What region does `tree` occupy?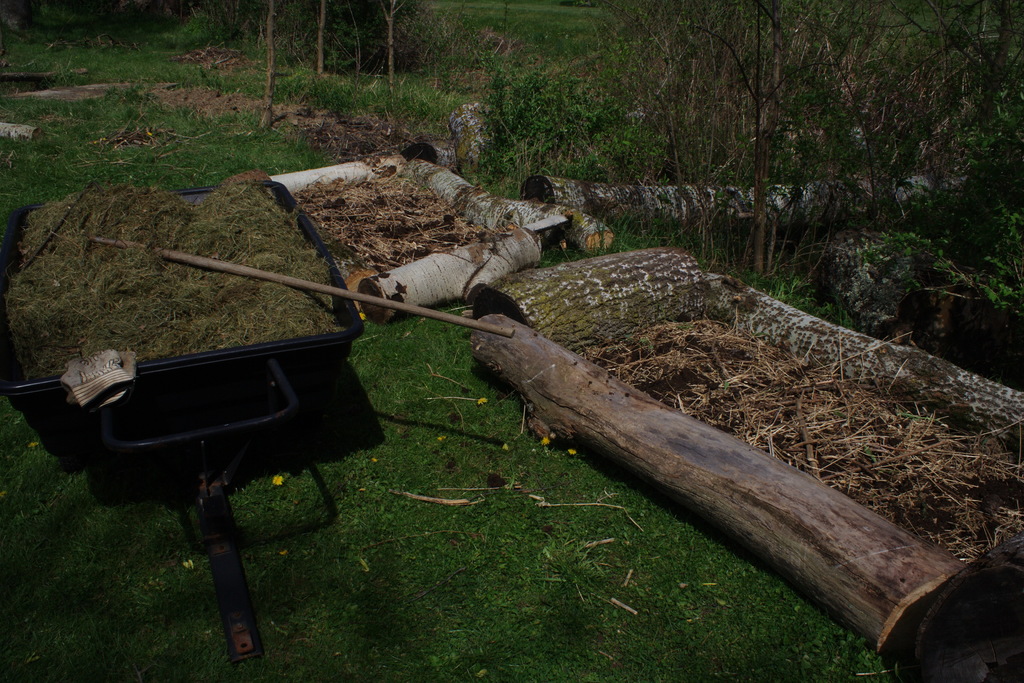
303, 0, 356, 76.
